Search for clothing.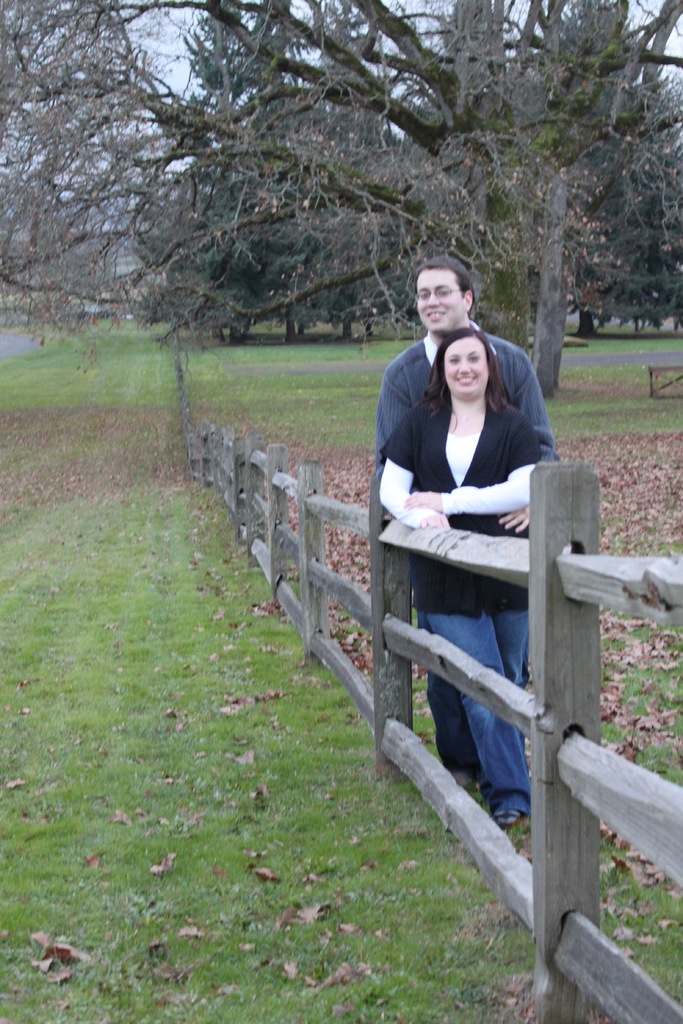
Found at {"x1": 379, "y1": 297, "x2": 582, "y2": 744}.
